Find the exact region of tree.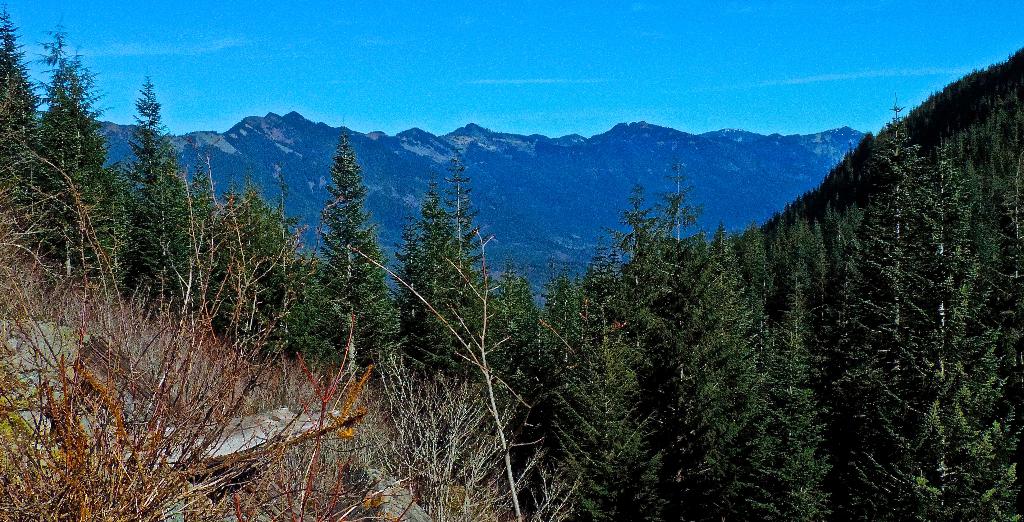
Exact region: x1=219 y1=192 x2=285 y2=368.
